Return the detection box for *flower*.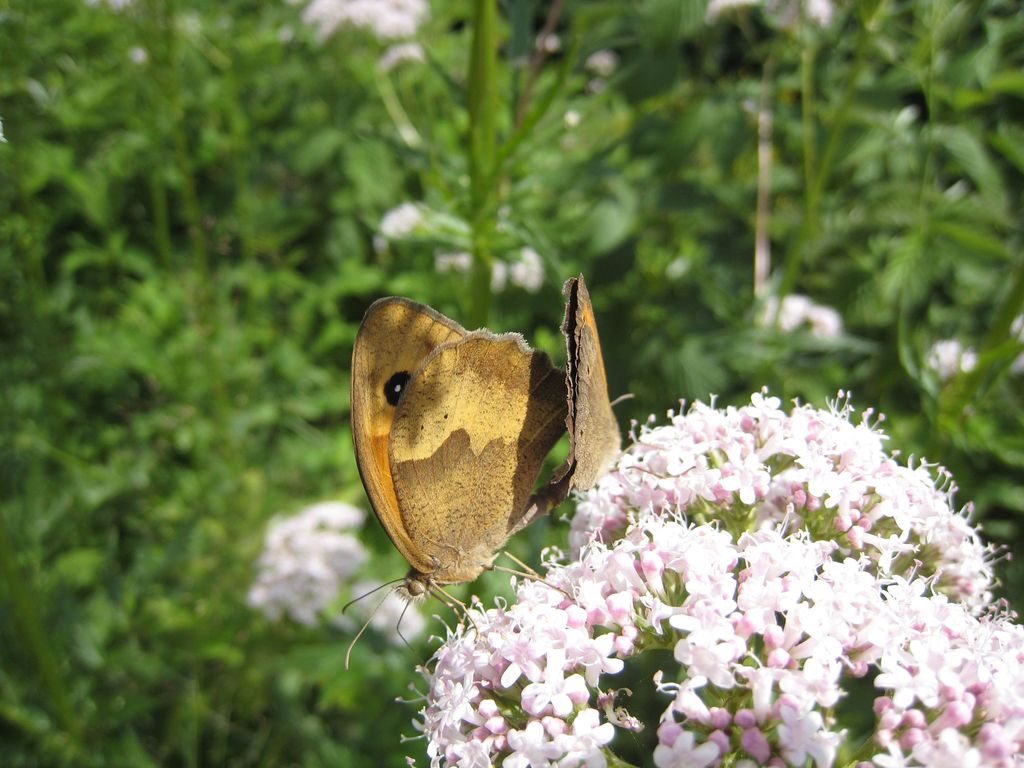
<bbox>387, 384, 1023, 767</bbox>.
